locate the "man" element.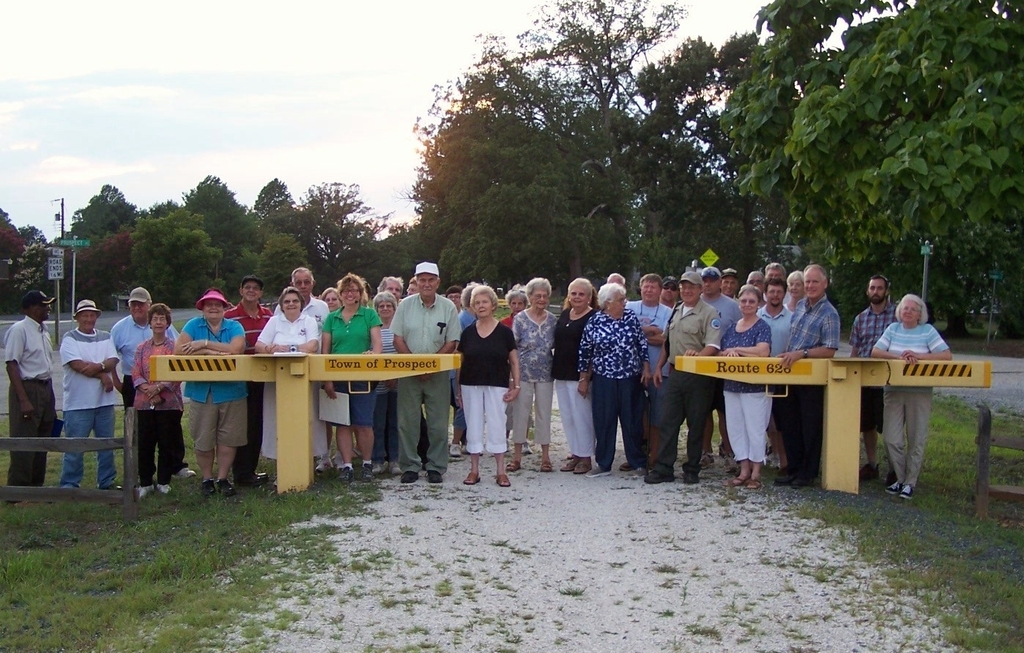
Element bbox: detection(847, 275, 901, 491).
